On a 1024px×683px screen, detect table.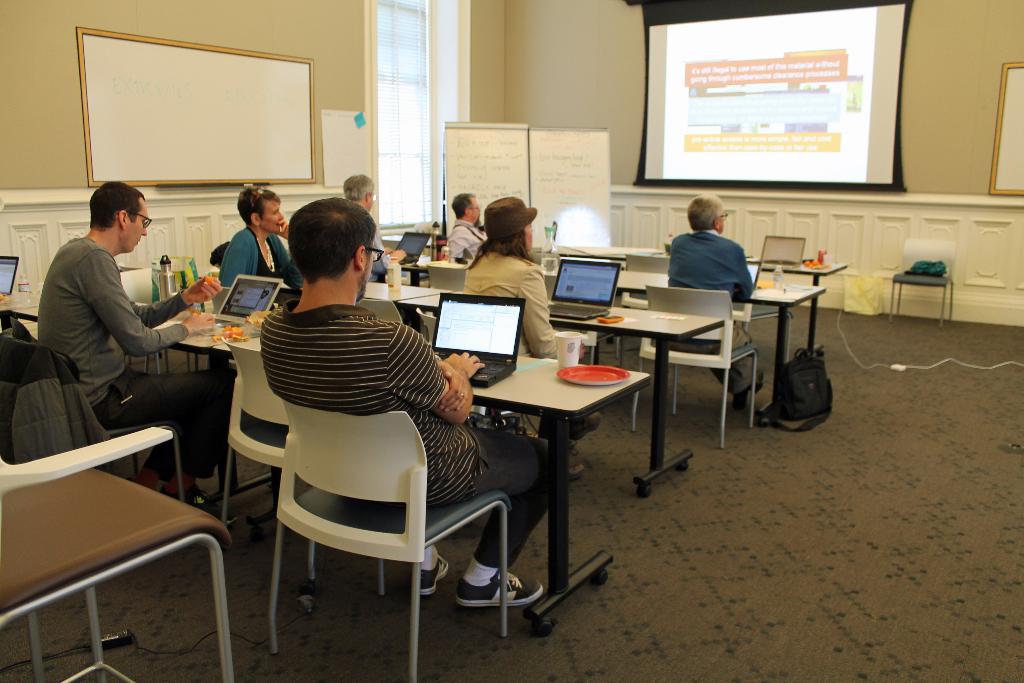
rect(360, 281, 454, 304).
